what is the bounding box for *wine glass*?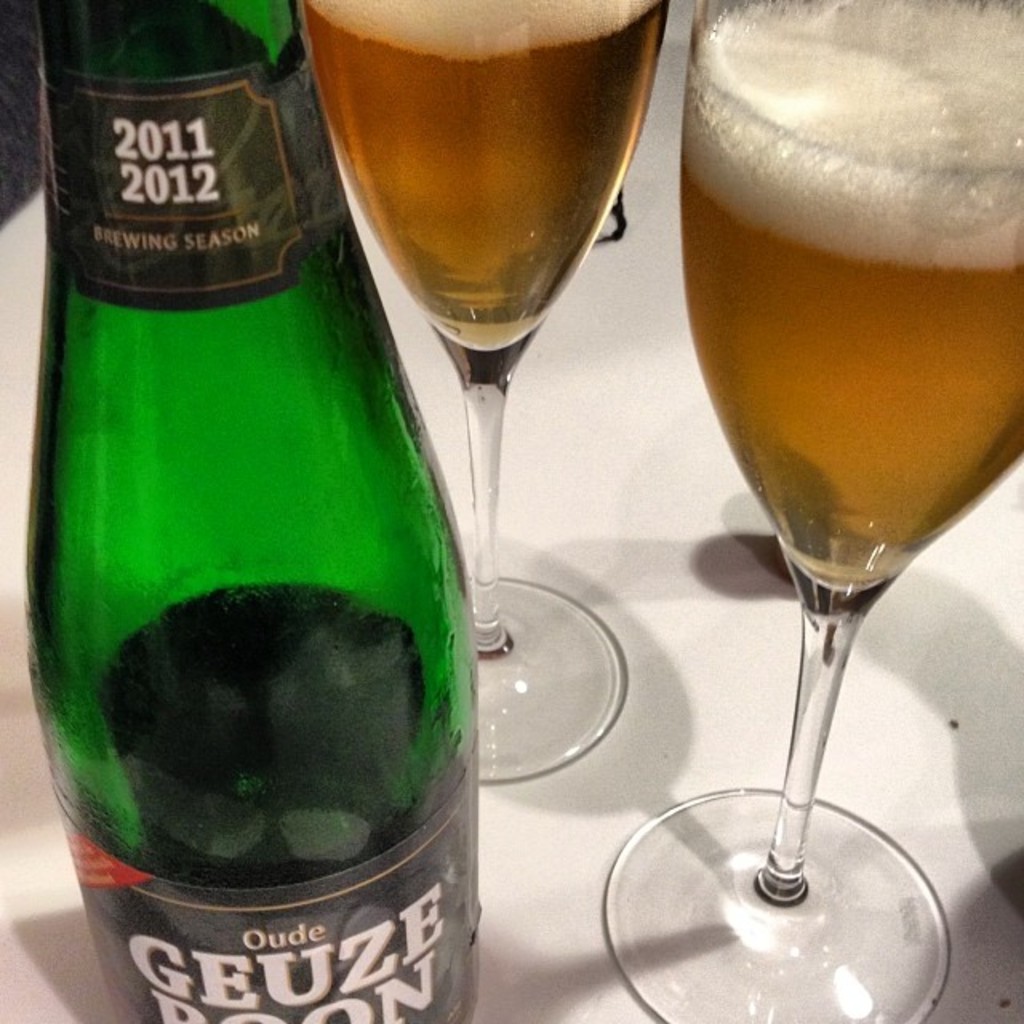
x1=307, y1=0, x2=667, y2=787.
